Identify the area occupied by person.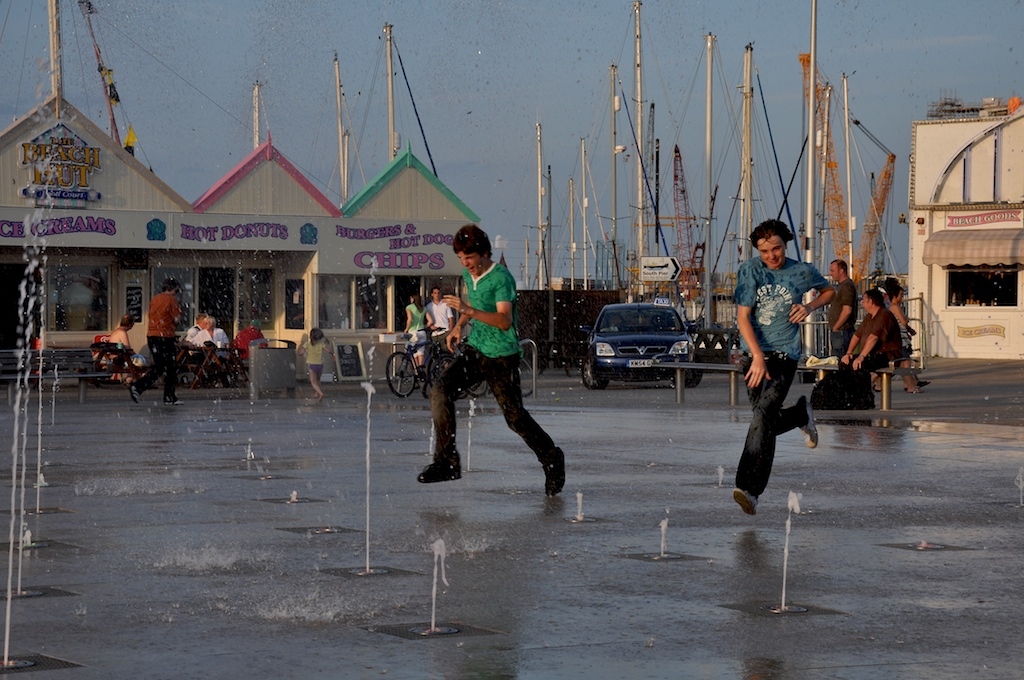
Area: Rect(425, 223, 552, 492).
